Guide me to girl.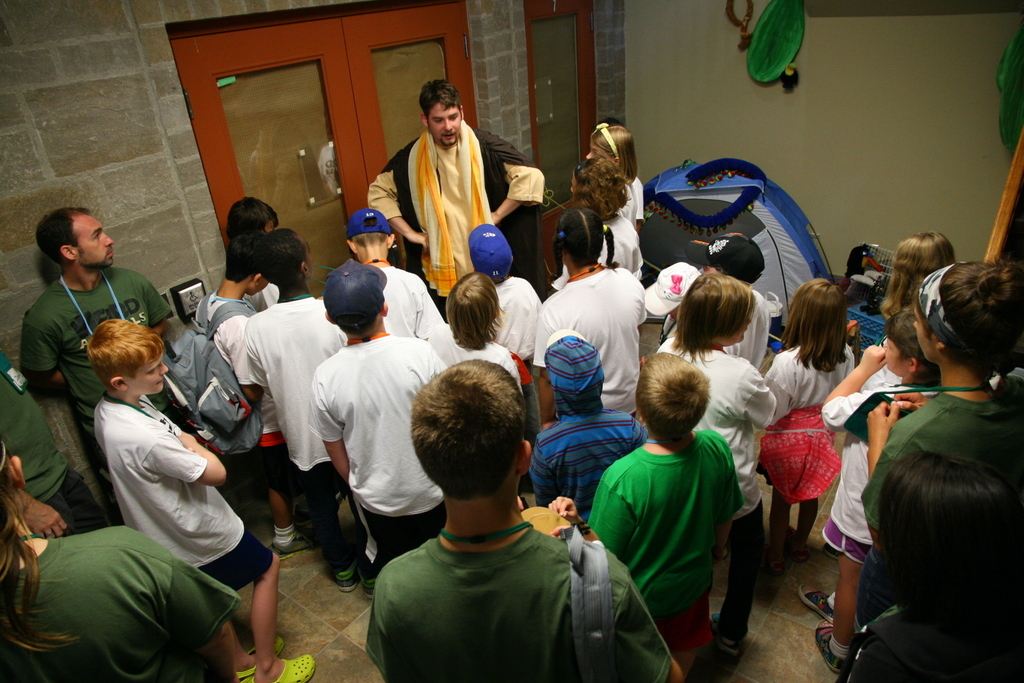
Guidance: left=816, top=304, right=950, bottom=672.
